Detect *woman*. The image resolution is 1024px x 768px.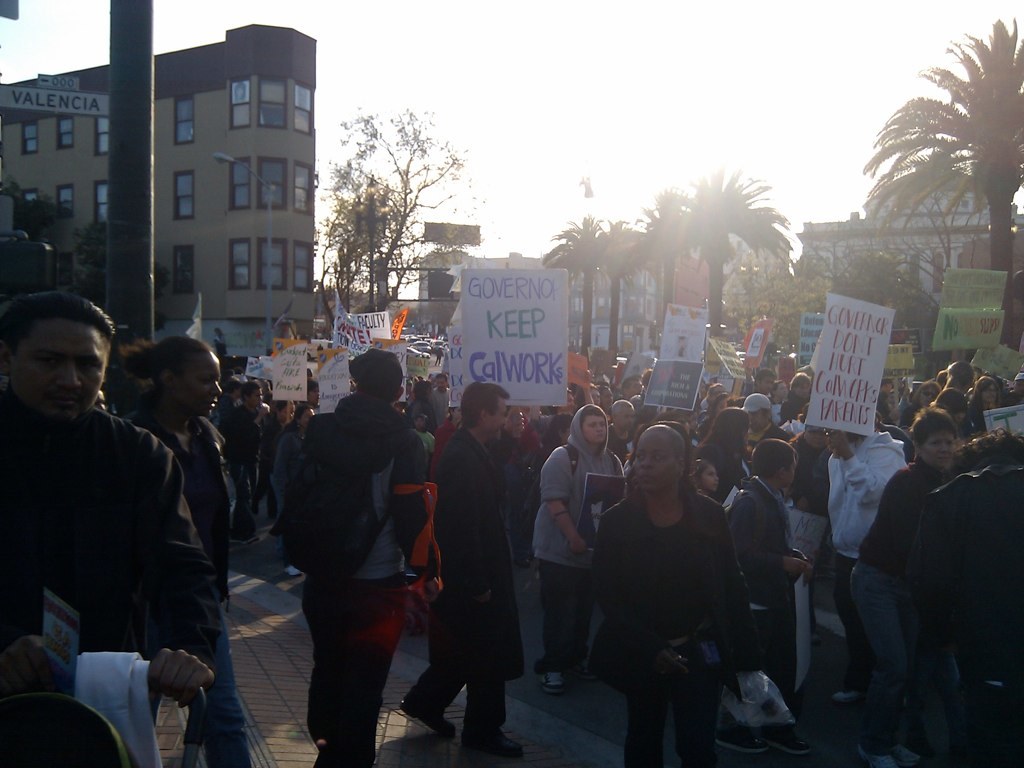
region(695, 409, 754, 503).
